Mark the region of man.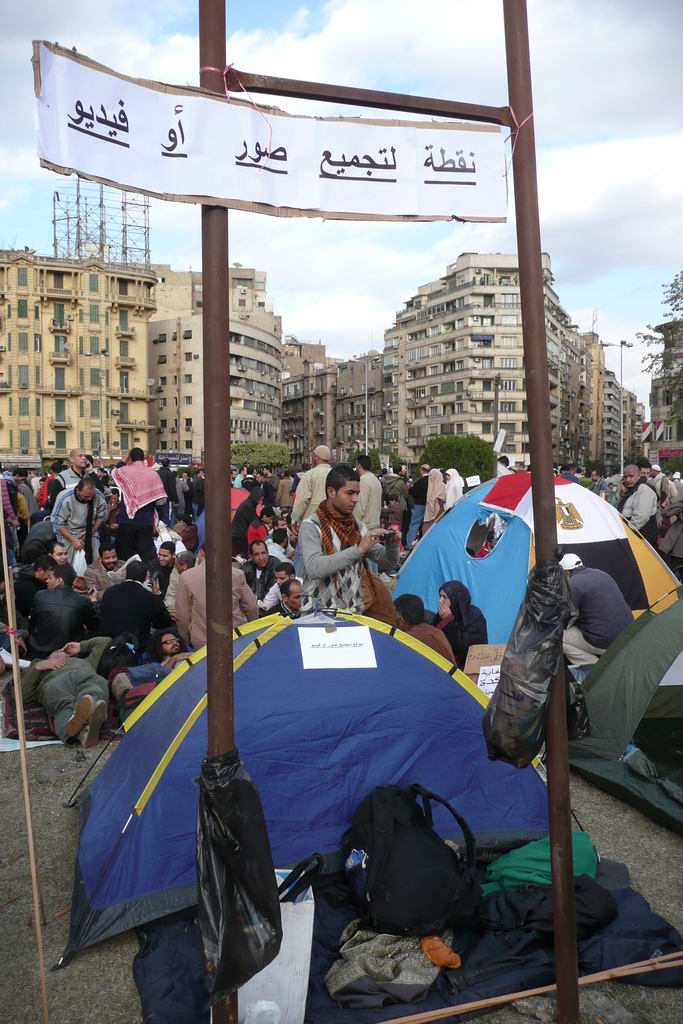
Region: 48, 450, 94, 504.
